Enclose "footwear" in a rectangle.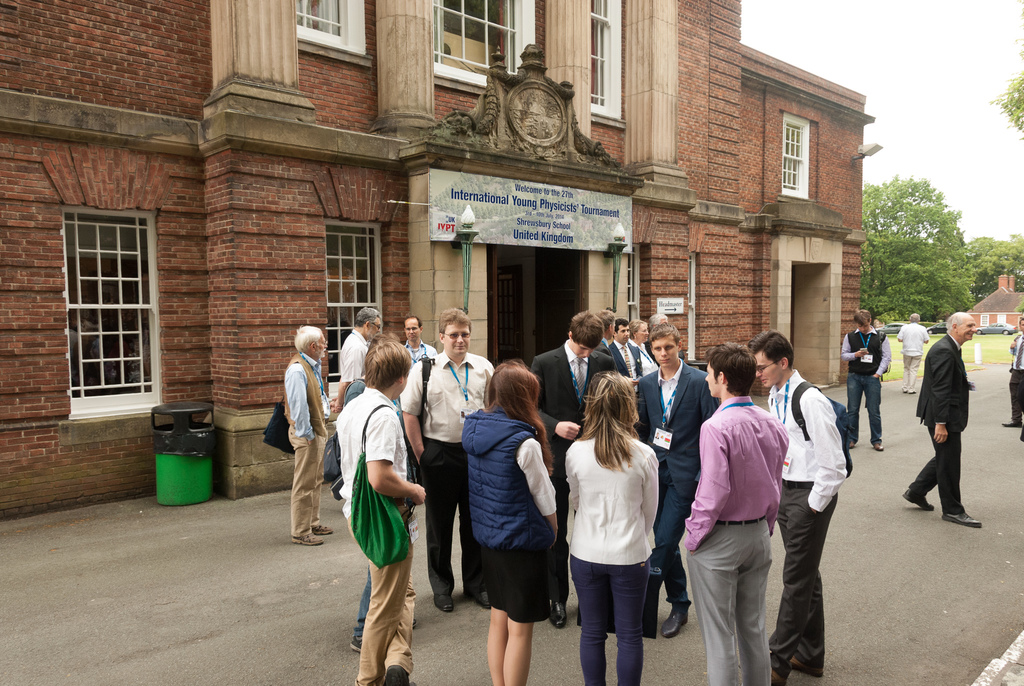
region(310, 521, 337, 537).
